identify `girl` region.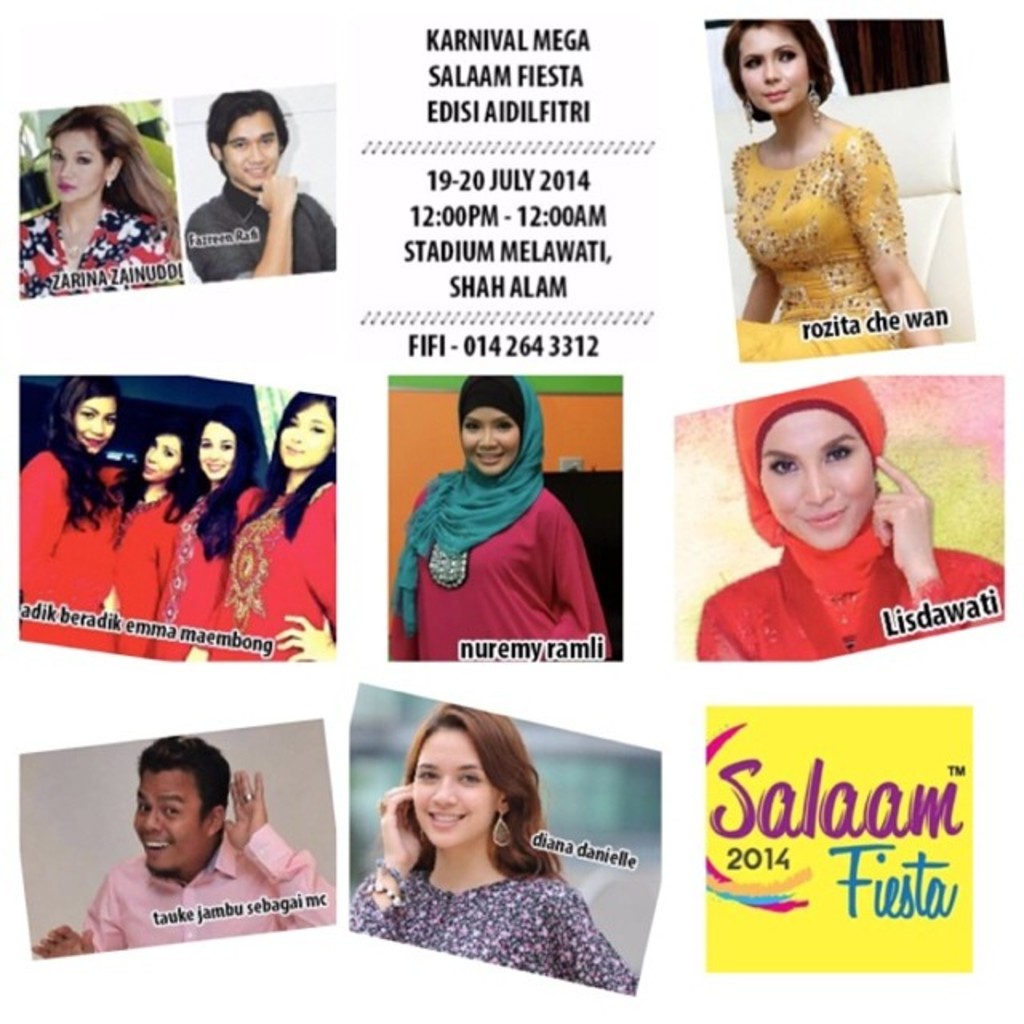
Region: select_region(16, 370, 120, 650).
